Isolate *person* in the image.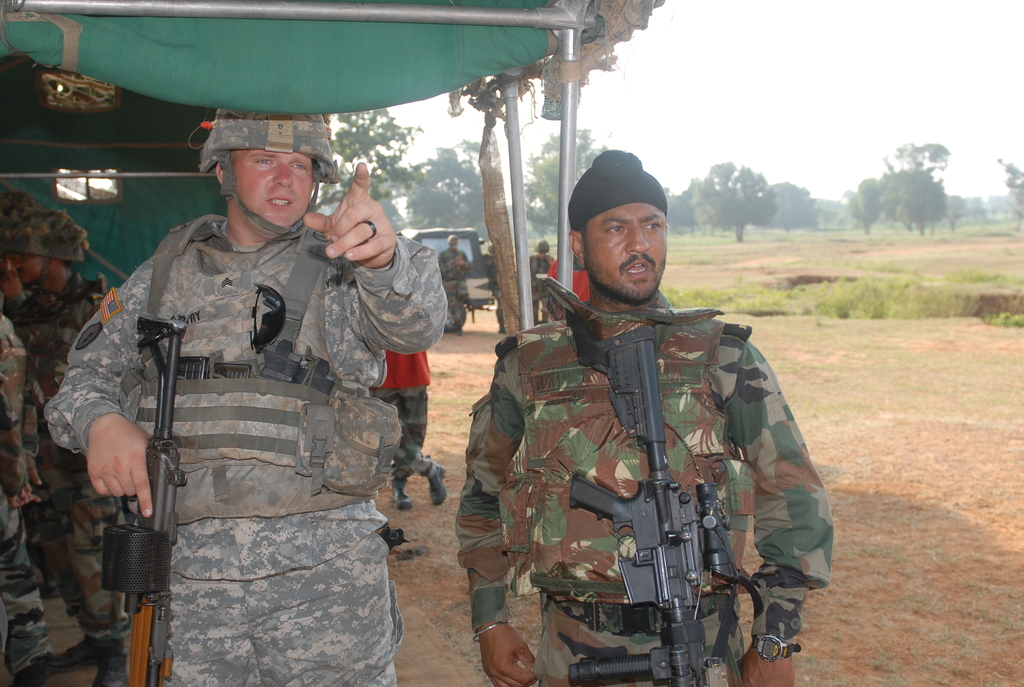
Isolated region: [left=40, top=106, right=449, bottom=686].
